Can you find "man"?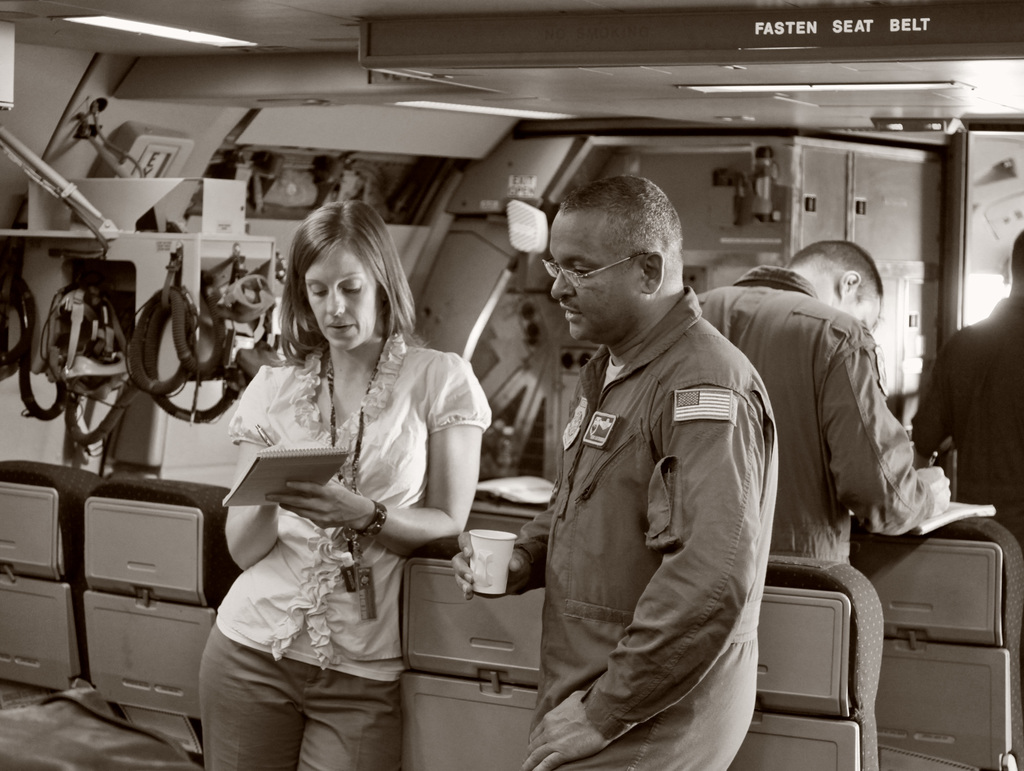
Yes, bounding box: [x1=676, y1=237, x2=959, y2=578].
